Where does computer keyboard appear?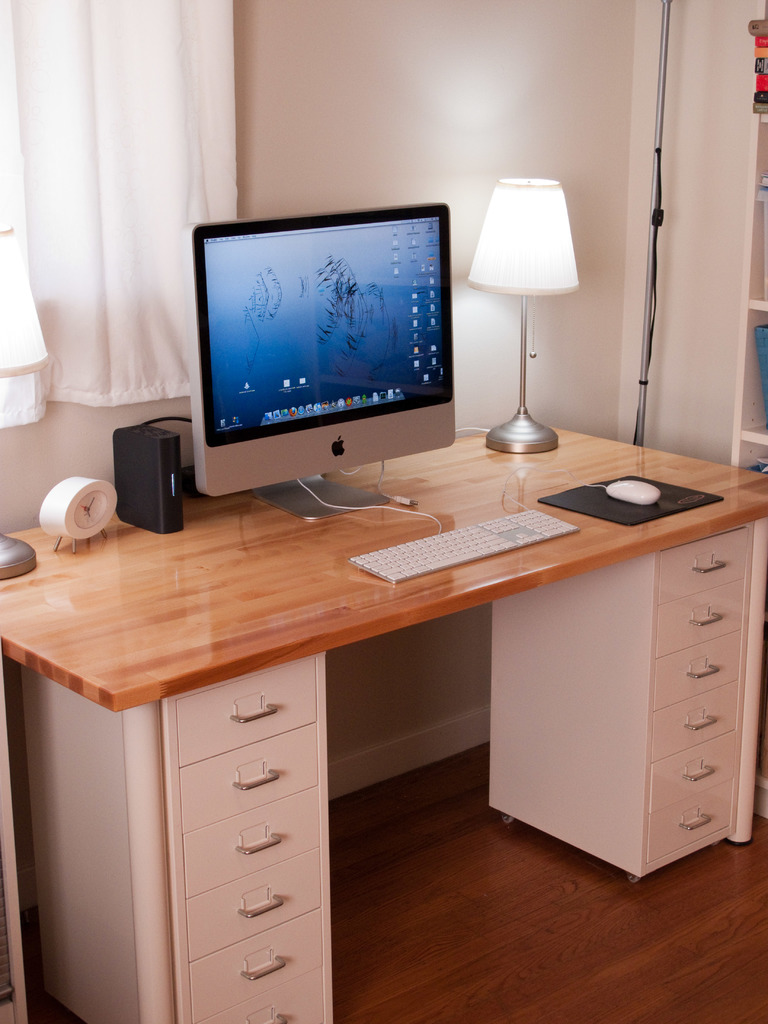
Appears at 348 508 573 590.
